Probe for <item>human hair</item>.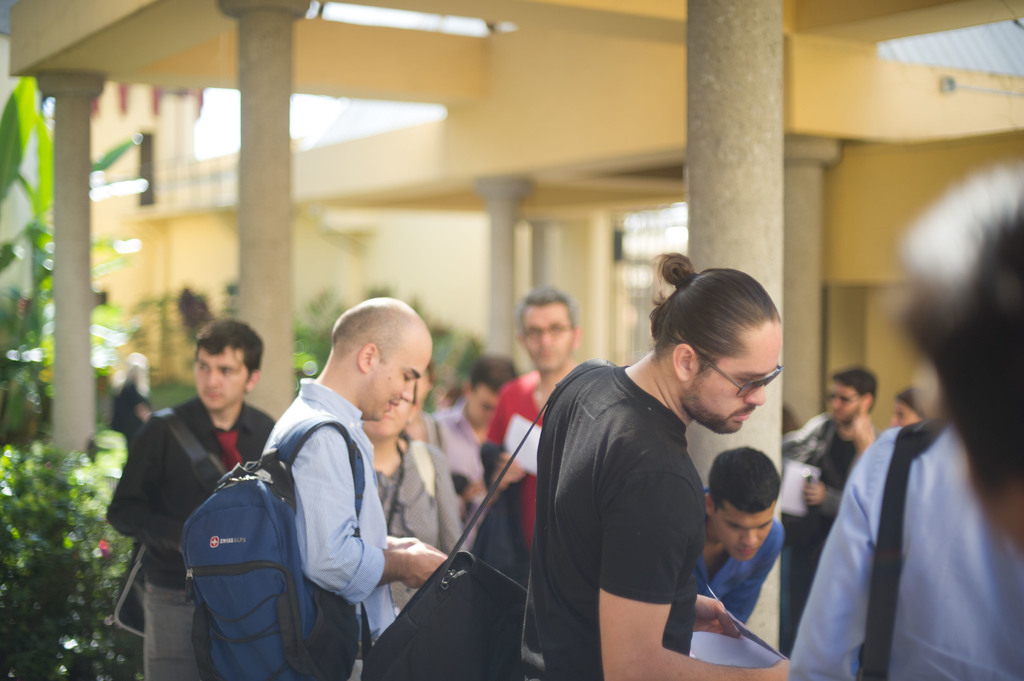
Probe result: (x1=193, y1=317, x2=269, y2=387).
